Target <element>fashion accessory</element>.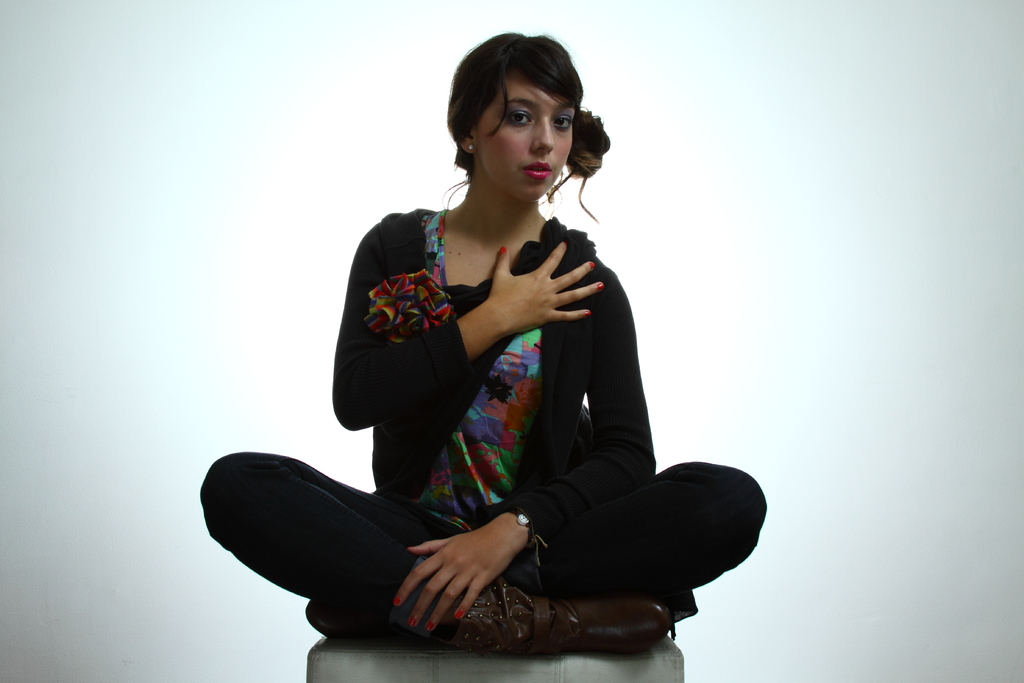
Target region: region(502, 506, 534, 529).
